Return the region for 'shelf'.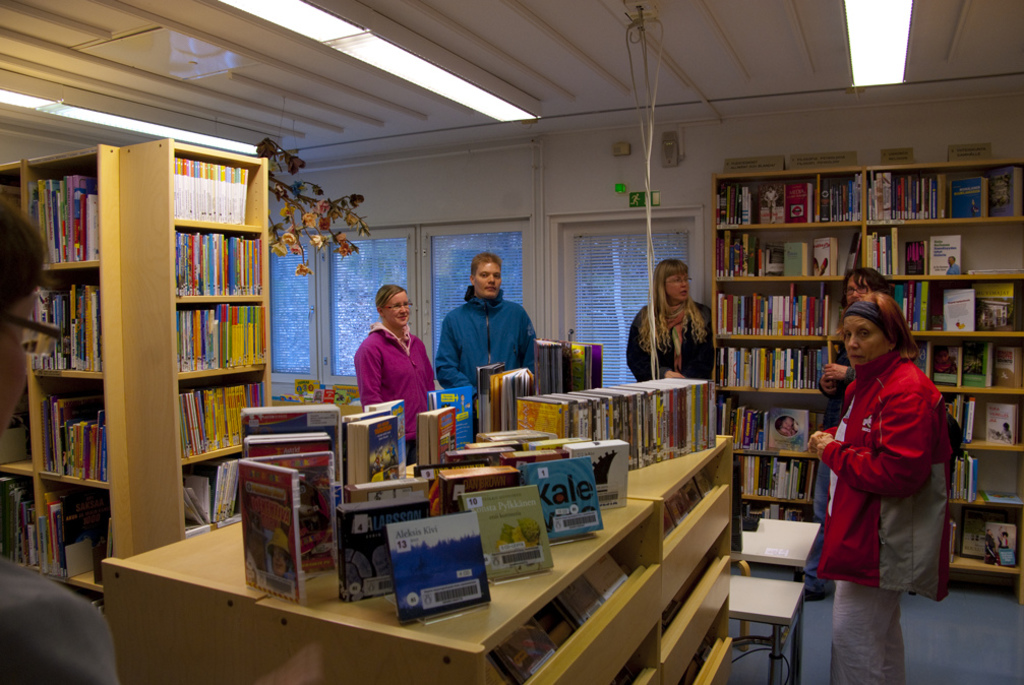
crop(0, 145, 122, 598).
